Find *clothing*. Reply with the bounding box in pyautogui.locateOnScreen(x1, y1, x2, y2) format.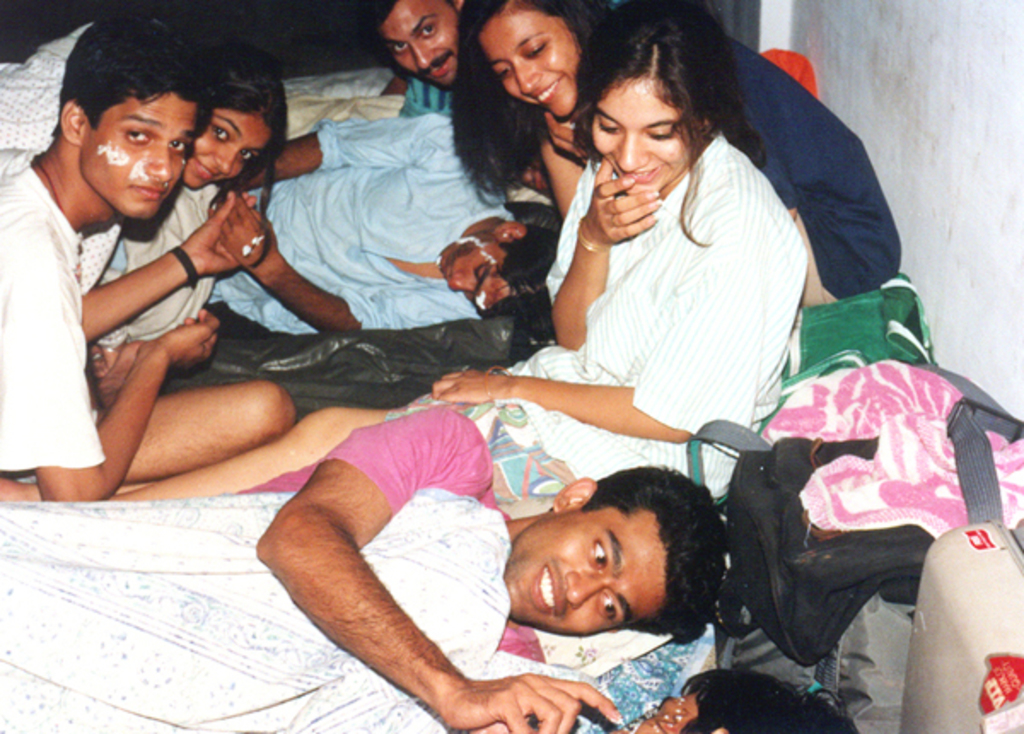
pyautogui.locateOnScreen(0, 159, 104, 471).
